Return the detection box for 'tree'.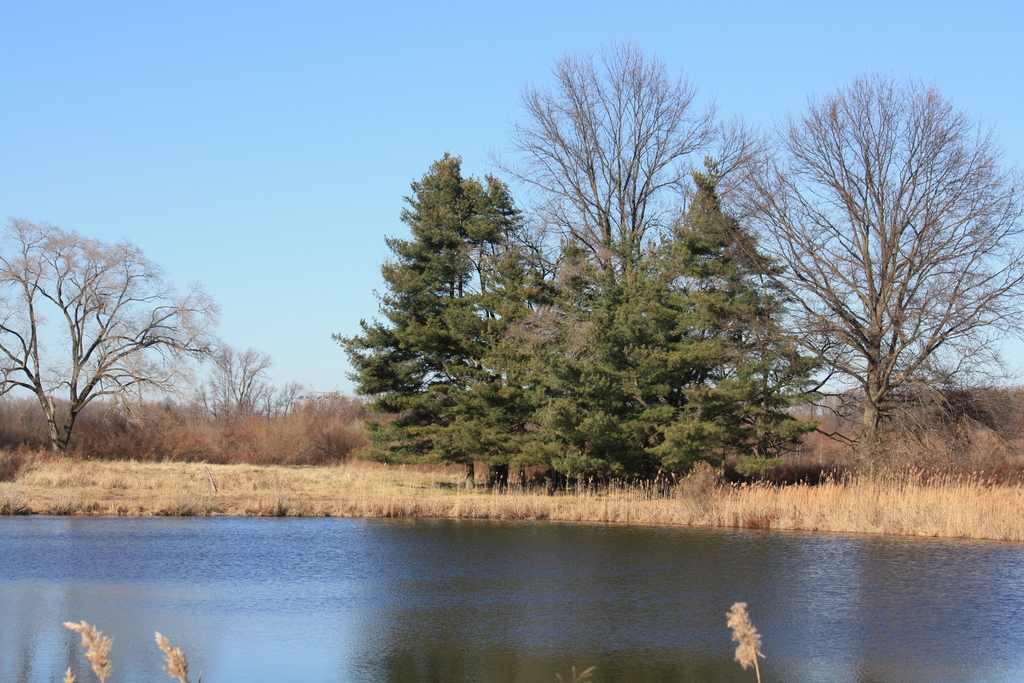
region(615, 162, 830, 488).
